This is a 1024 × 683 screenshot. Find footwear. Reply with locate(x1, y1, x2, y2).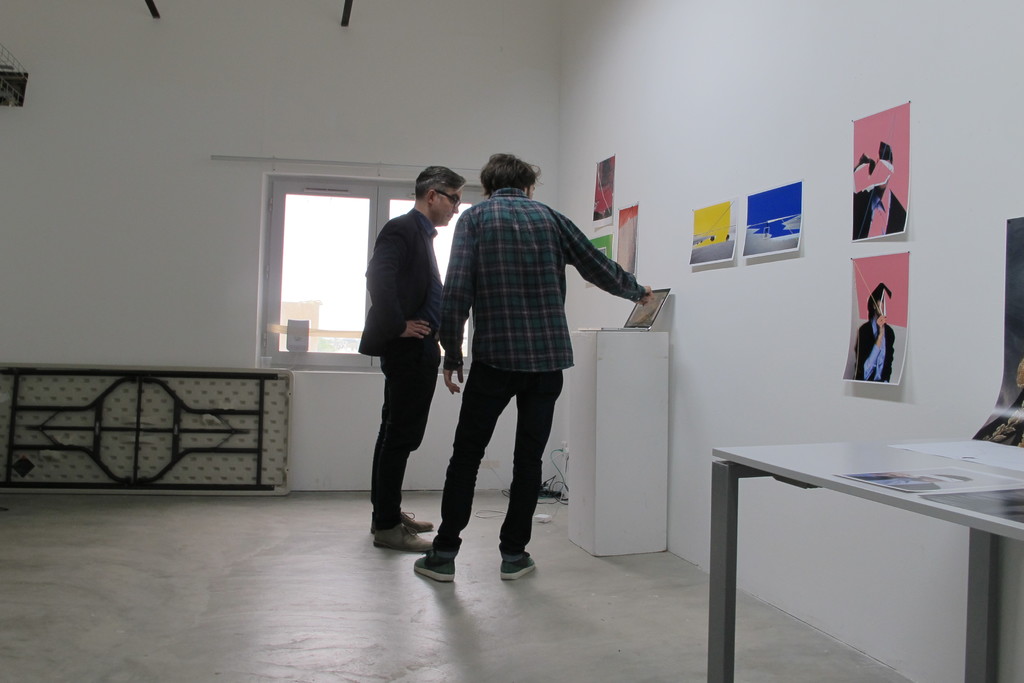
locate(371, 518, 433, 551).
